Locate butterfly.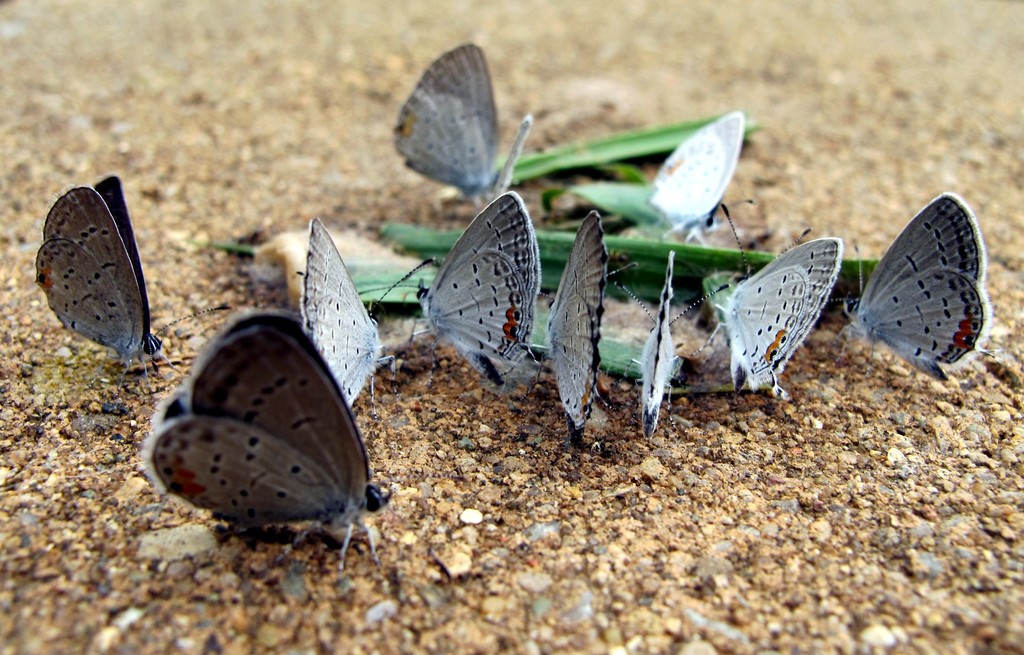
Bounding box: 392/188/542/387.
